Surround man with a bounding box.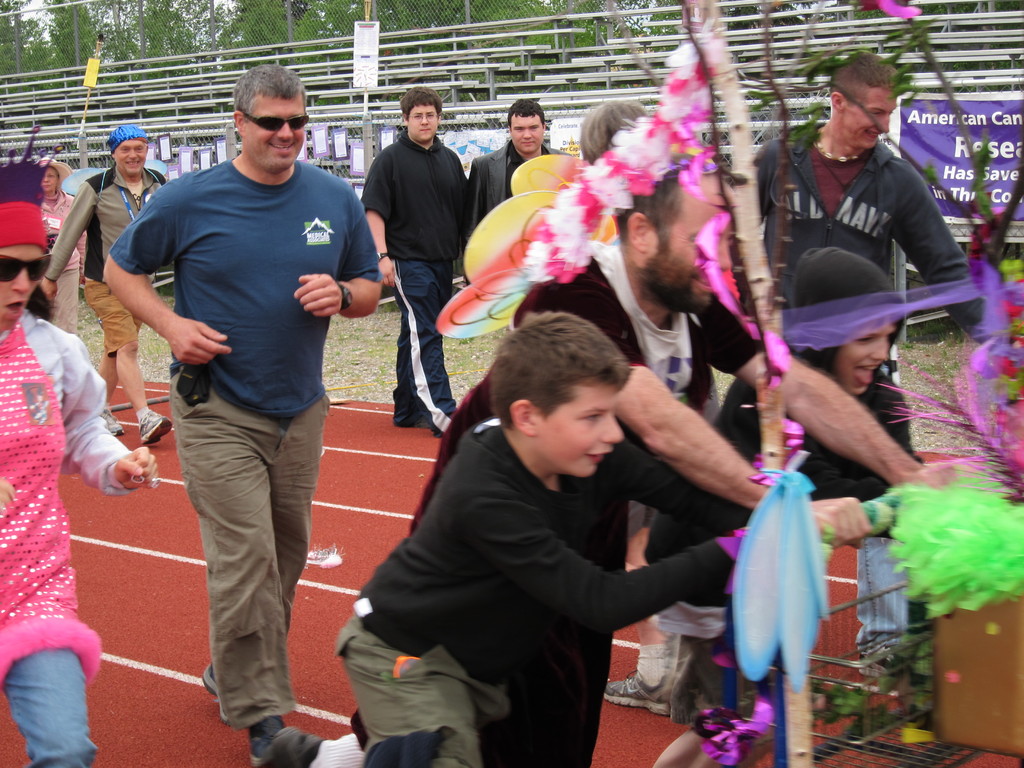
x1=120, y1=62, x2=369, y2=727.
